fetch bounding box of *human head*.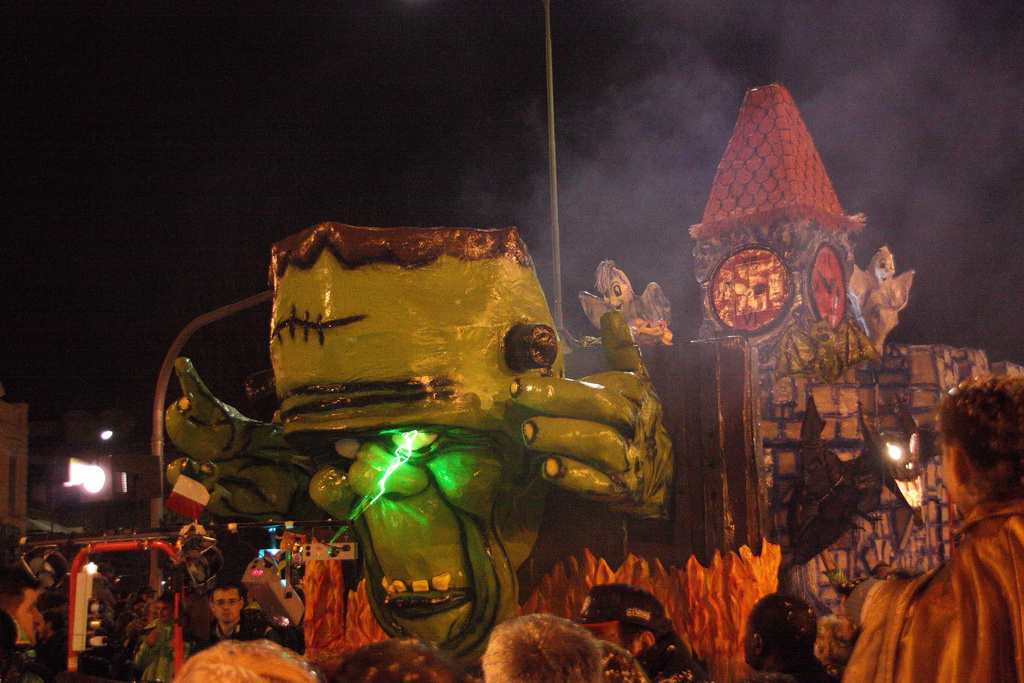
Bbox: [483,611,603,682].
